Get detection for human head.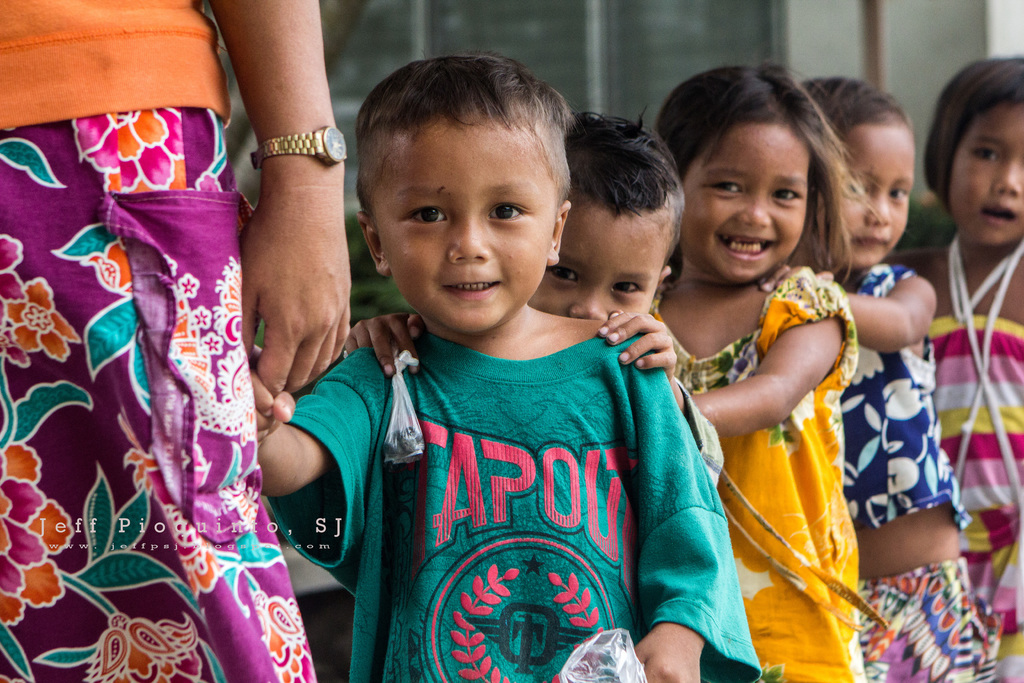
Detection: 925 52 1023 249.
